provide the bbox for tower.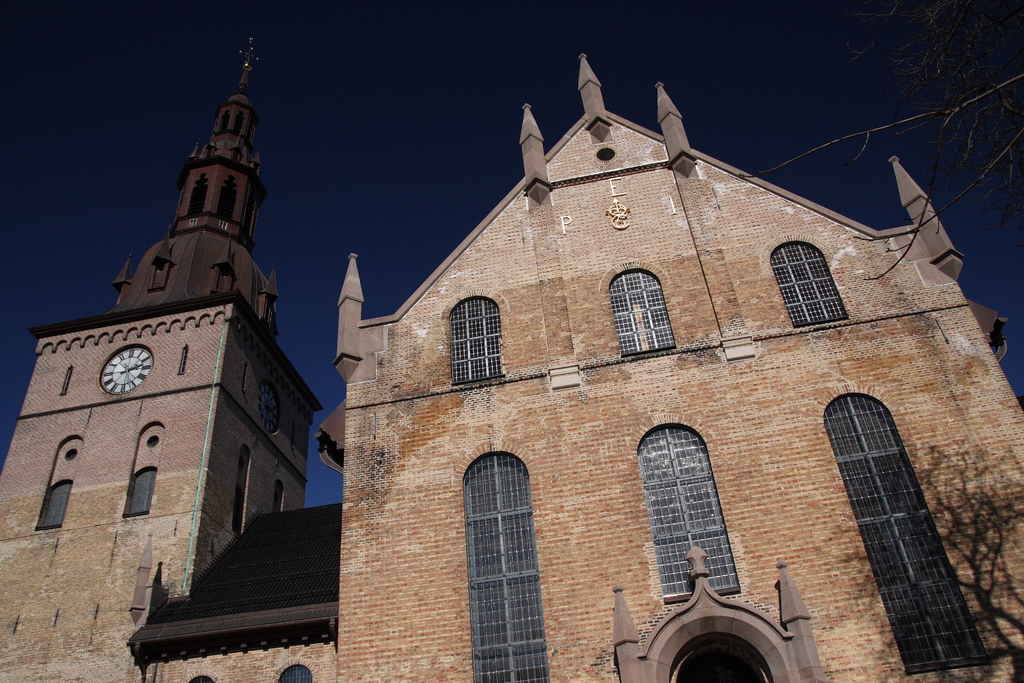
{"x1": 25, "y1": 49, "x2": 311, "y2": 610}.
